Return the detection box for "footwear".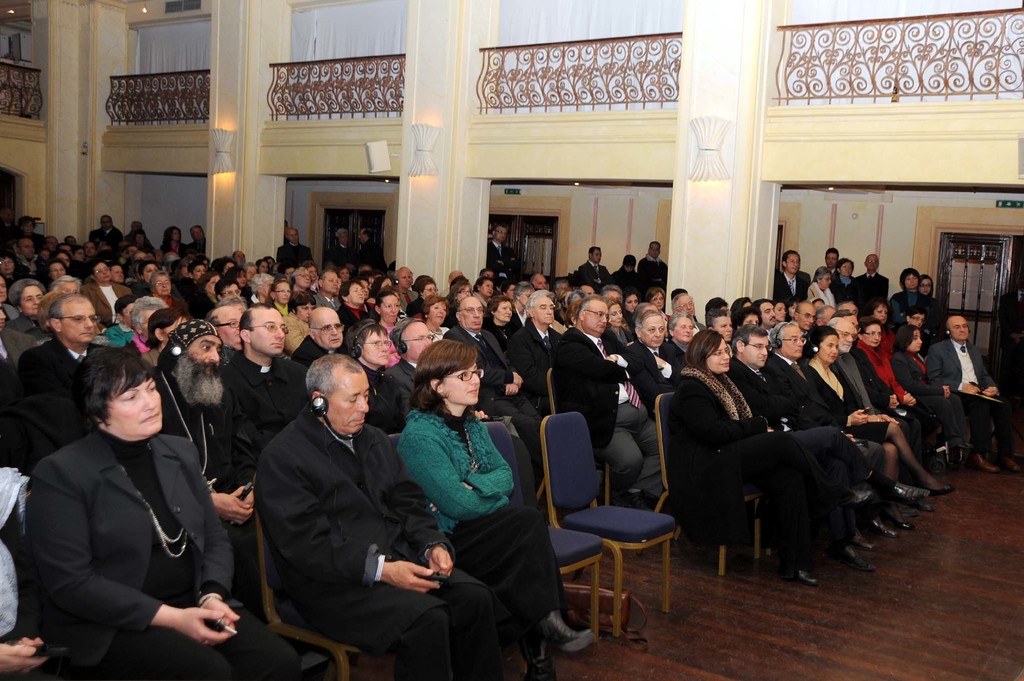
detection(1002, 454, 1023, 474).
